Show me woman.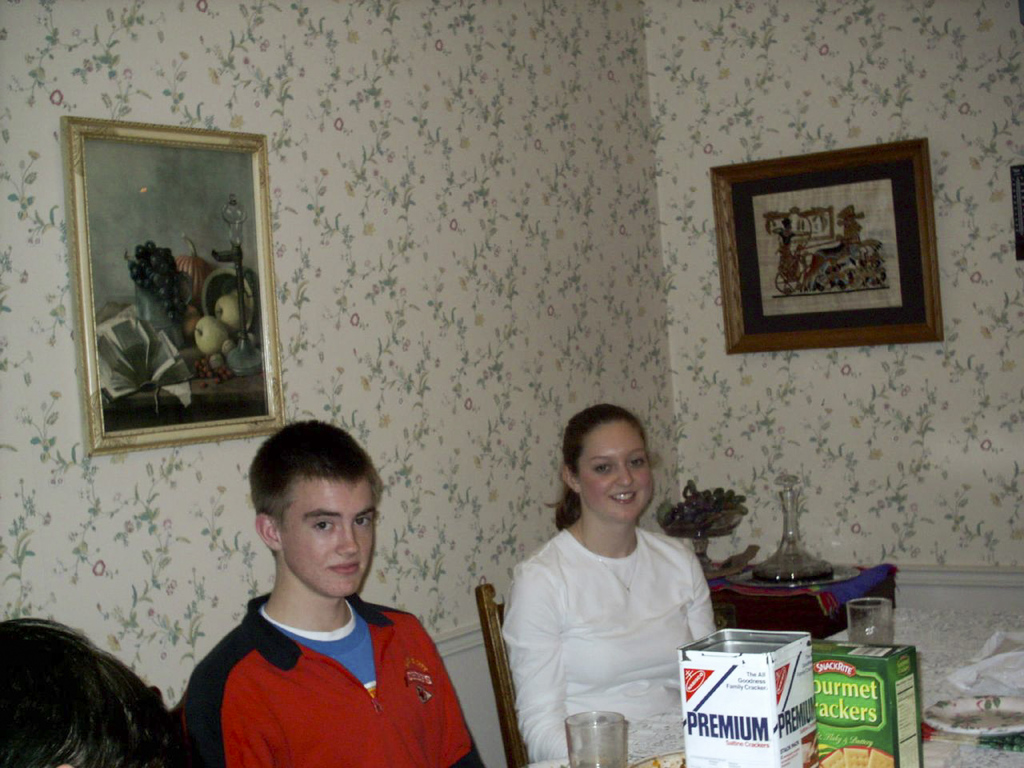
woman is here: (x1=499, y1=406, x2=719, y2=767).
